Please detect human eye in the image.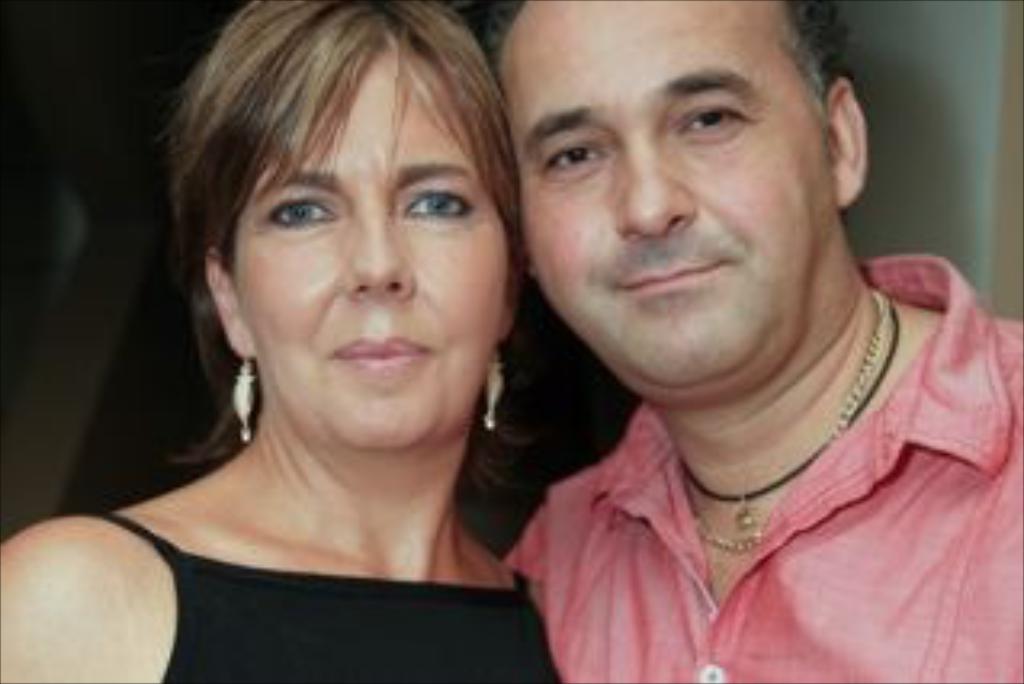
674,93,758,141.
